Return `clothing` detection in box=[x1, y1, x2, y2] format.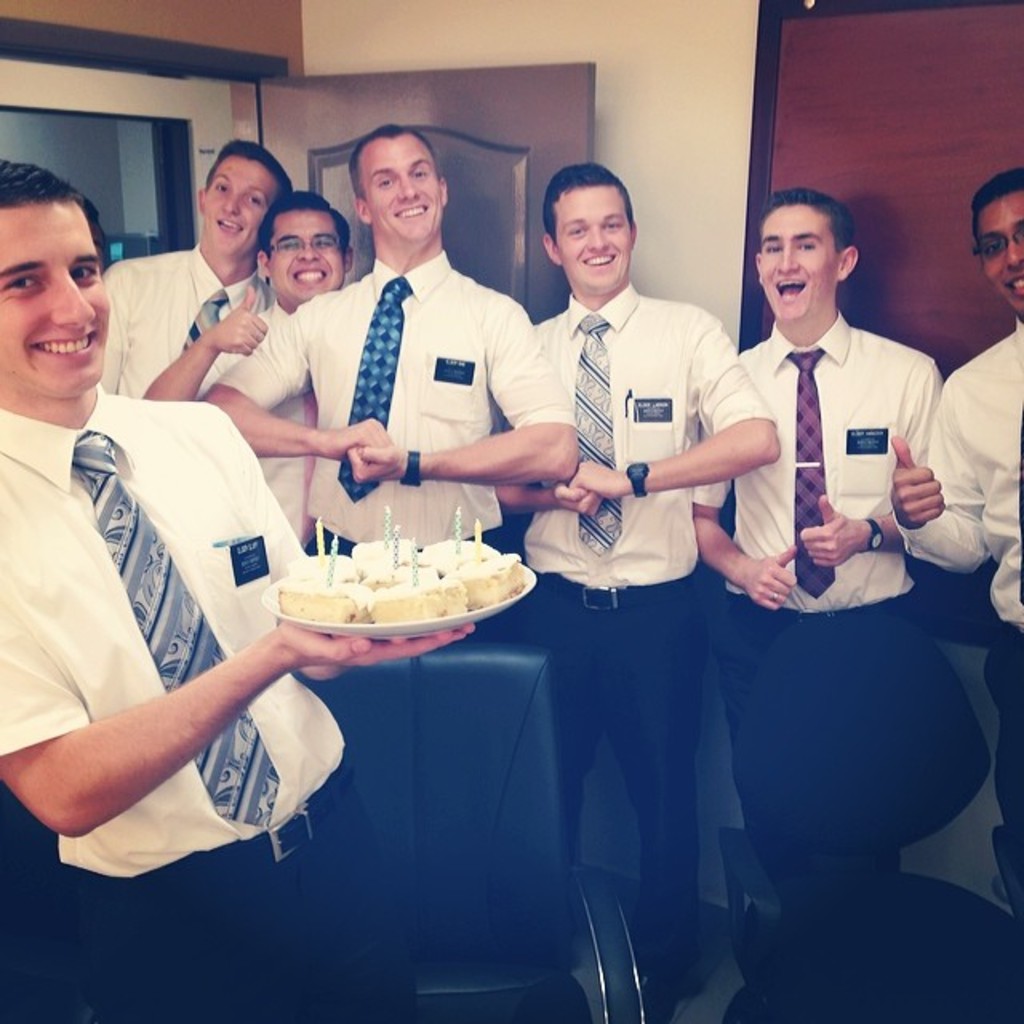
box=[523, 285, 789, 992].
